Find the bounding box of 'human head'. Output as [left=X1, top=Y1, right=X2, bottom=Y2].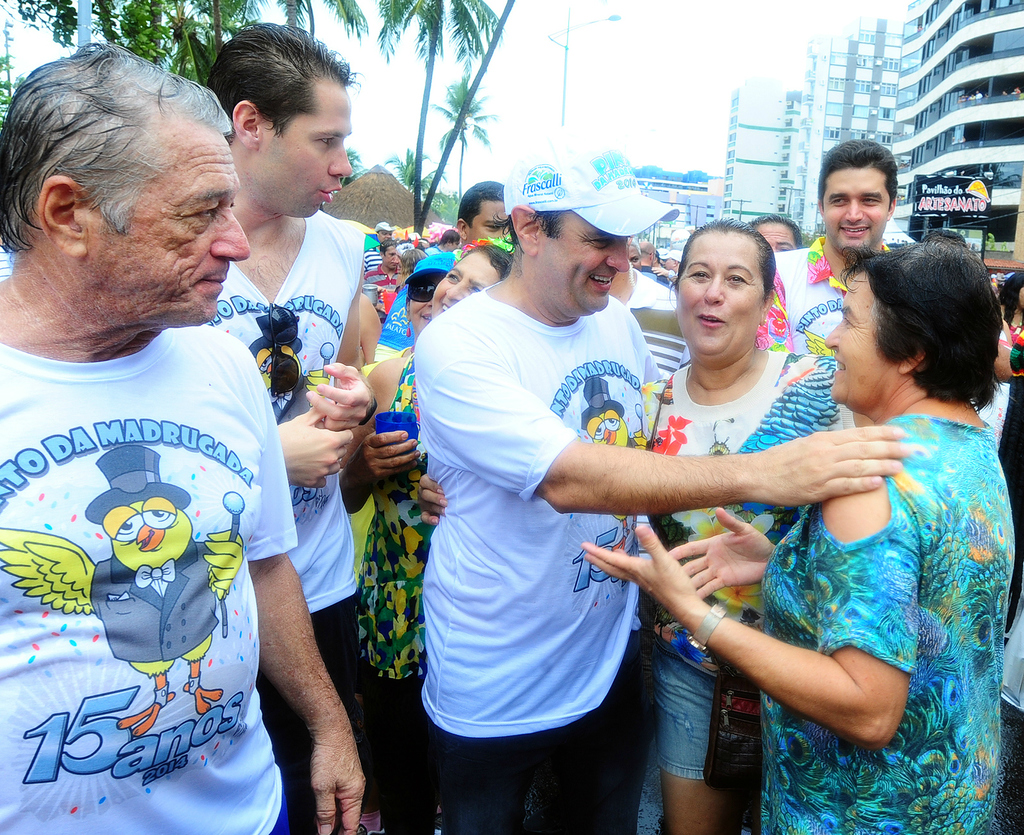
[left=919, top=228, right=965, bottom=247].
